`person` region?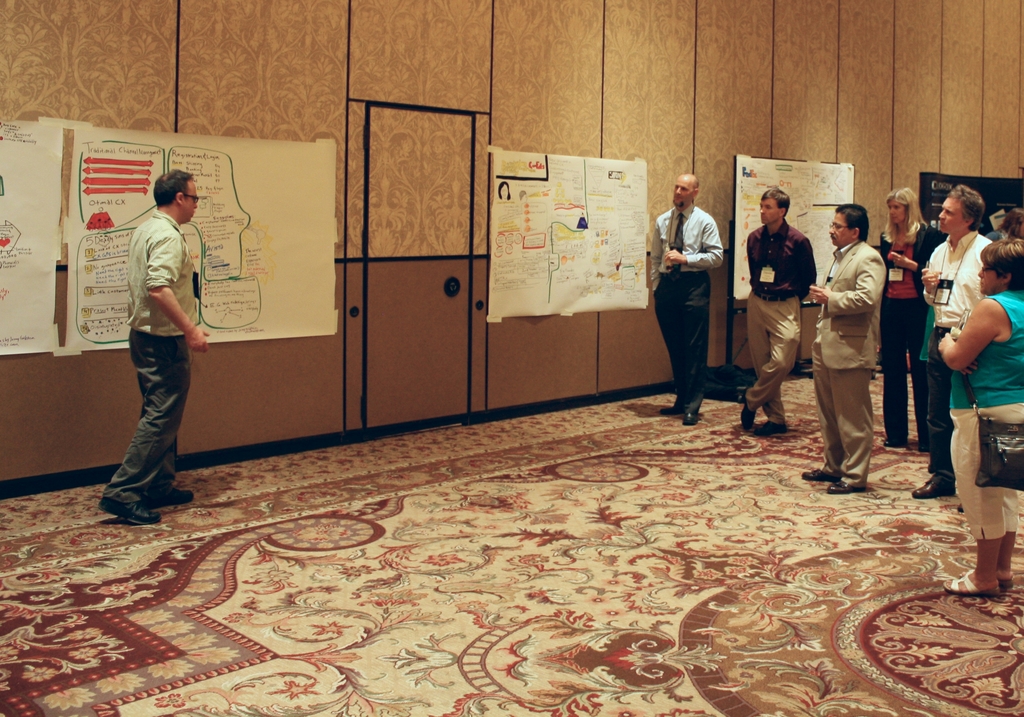
911 182 989 513
